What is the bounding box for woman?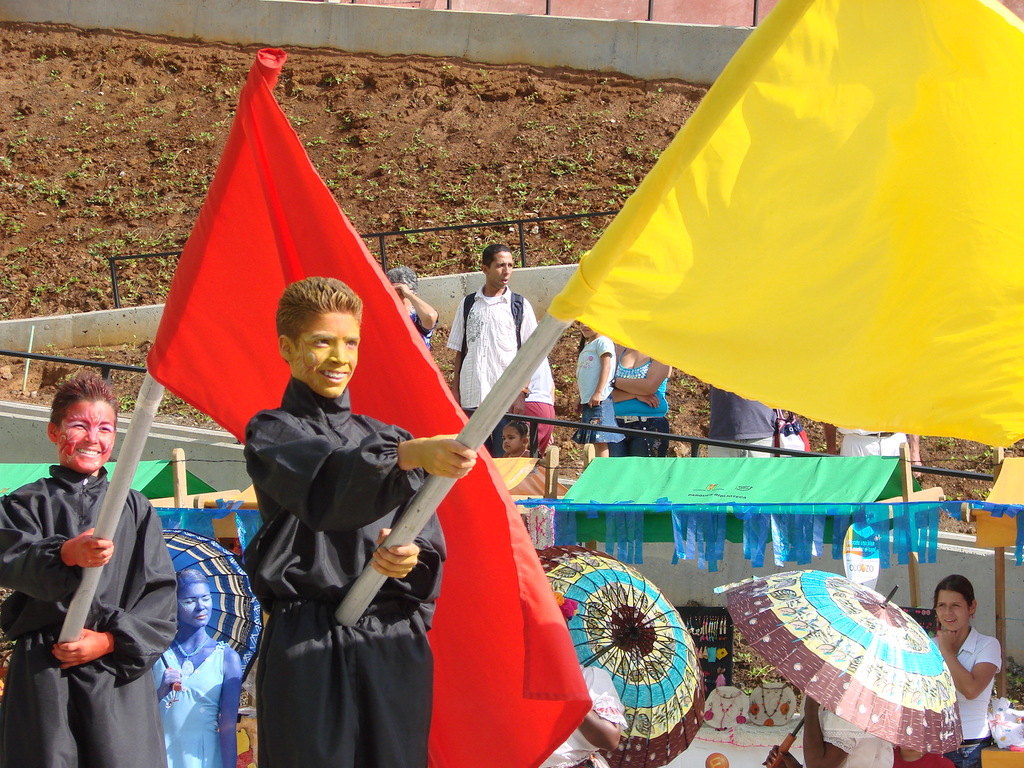
crop(152, 562, 243, 767).
